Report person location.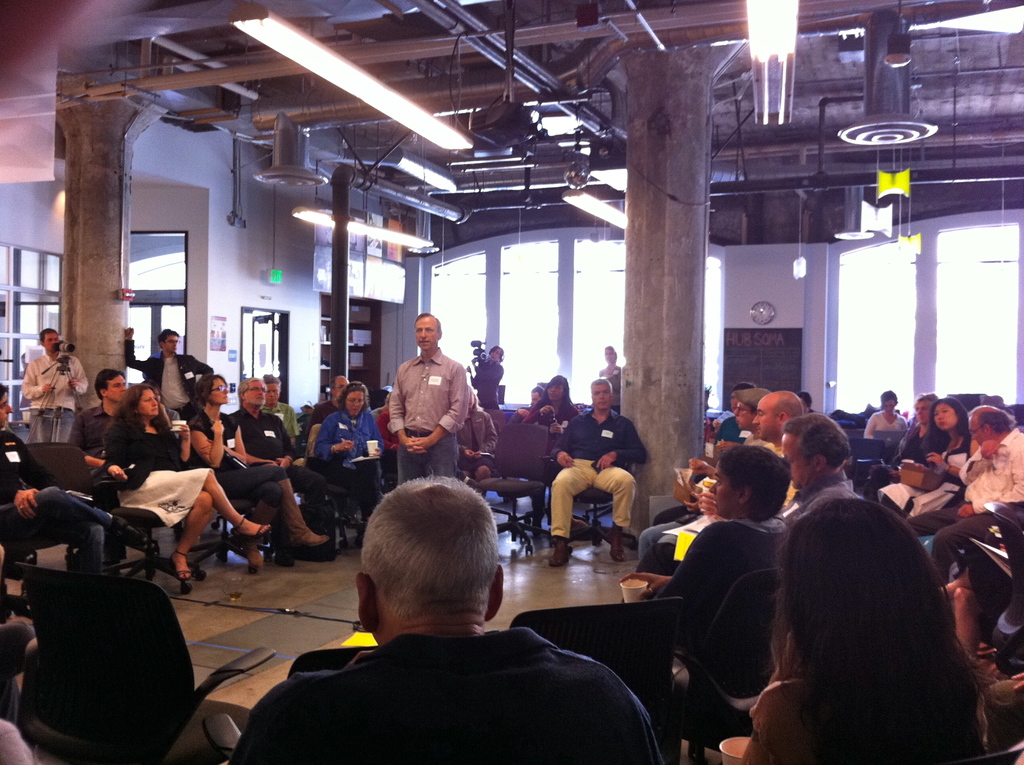
Report: left=124, top=327, right=214, bottom=417.
